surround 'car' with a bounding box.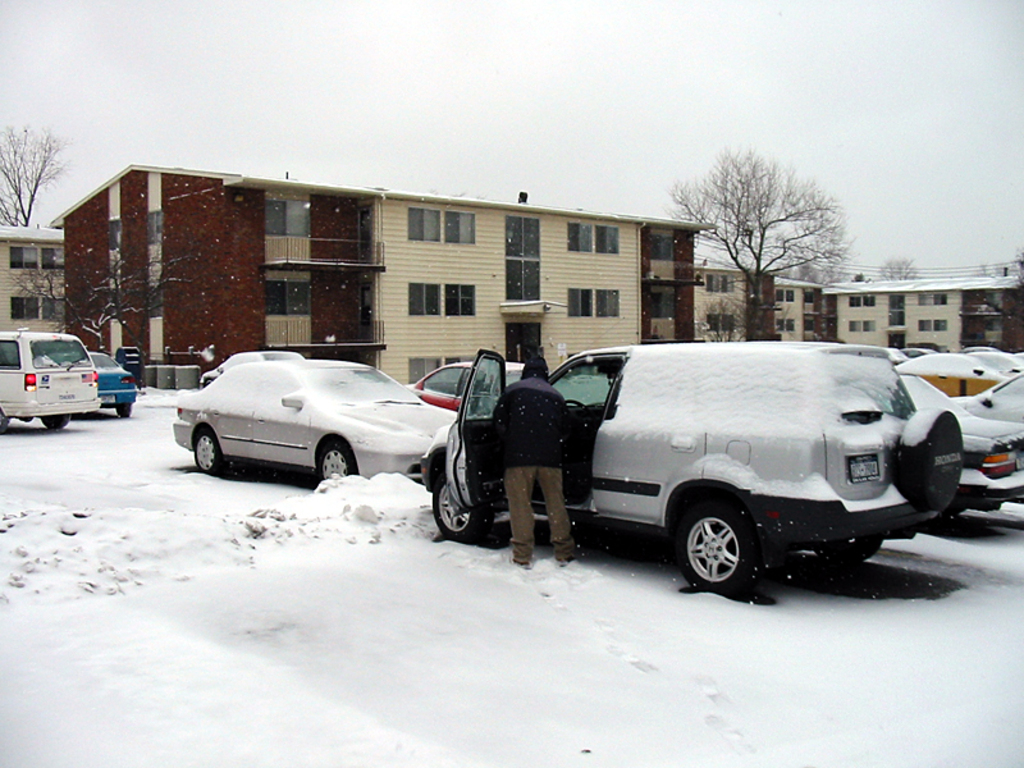
<bbox>195, 351, 301, 384</bbox>.
